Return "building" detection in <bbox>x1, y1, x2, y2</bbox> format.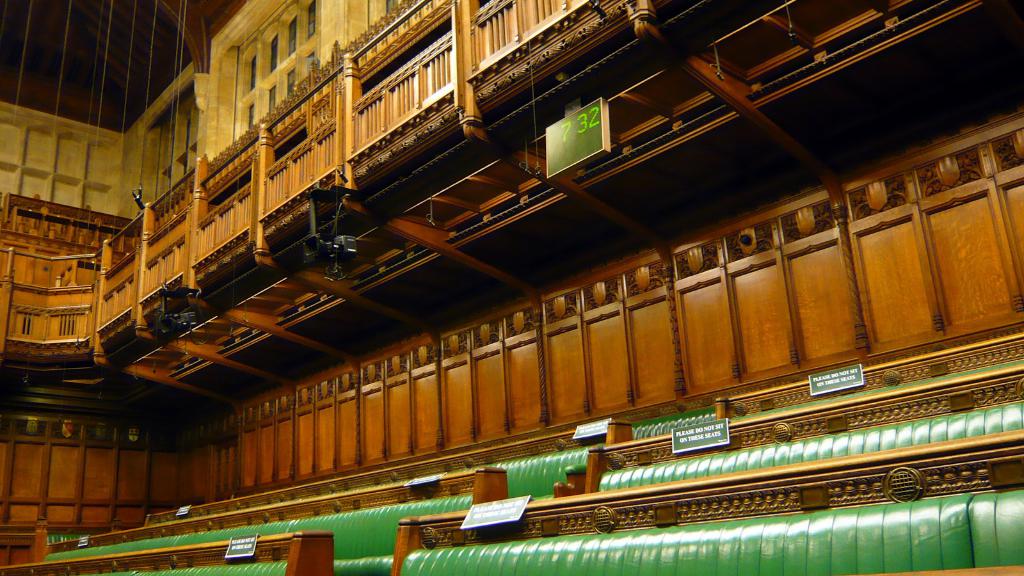
<bbox>0, 0, 1023, 574</bbox>.
